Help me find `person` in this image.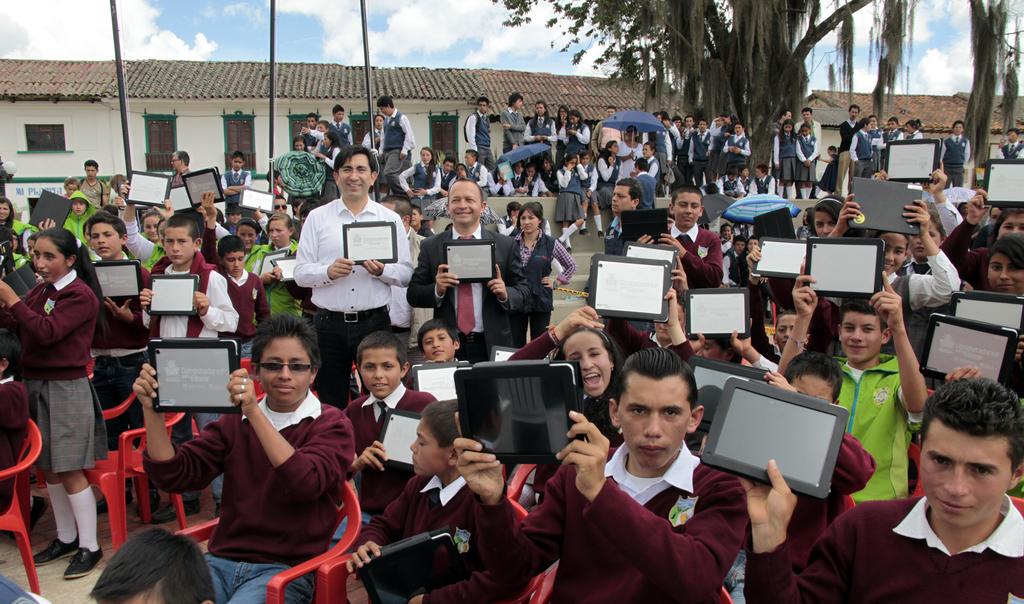
Found it: region(905, 118, 924, 143).
